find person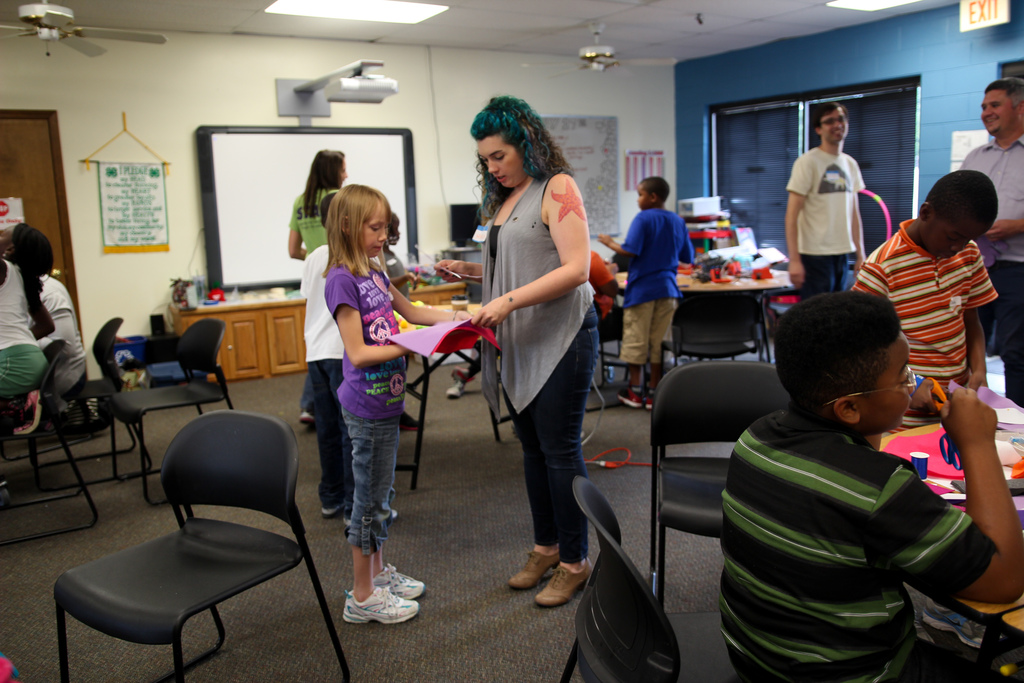
rect(470, 95, 600, 609)
